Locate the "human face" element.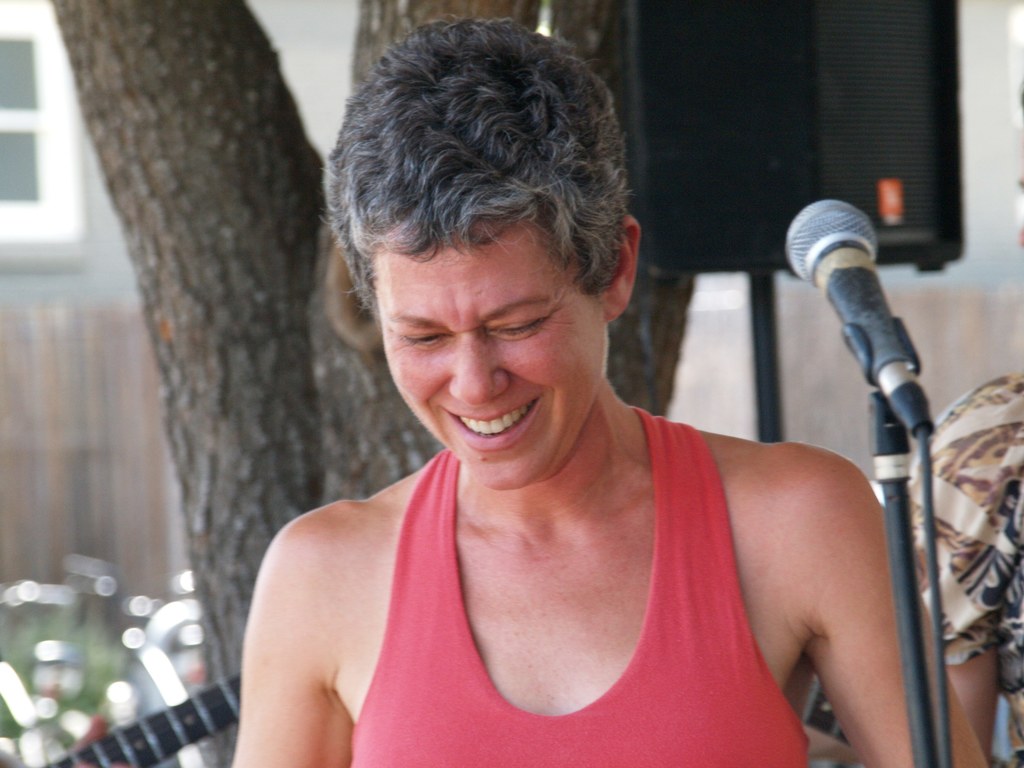
Element bbox: <box>386,213,609,491</box>.
